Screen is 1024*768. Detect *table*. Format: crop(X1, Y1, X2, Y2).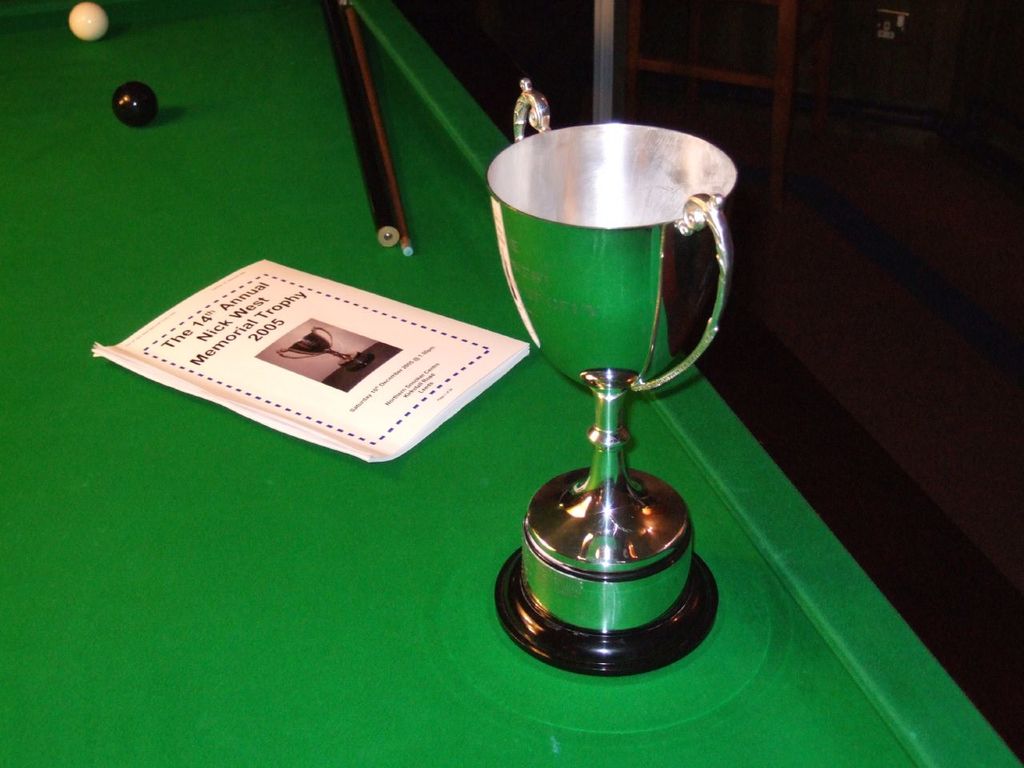
crop(0, 0, 1023, 767).
